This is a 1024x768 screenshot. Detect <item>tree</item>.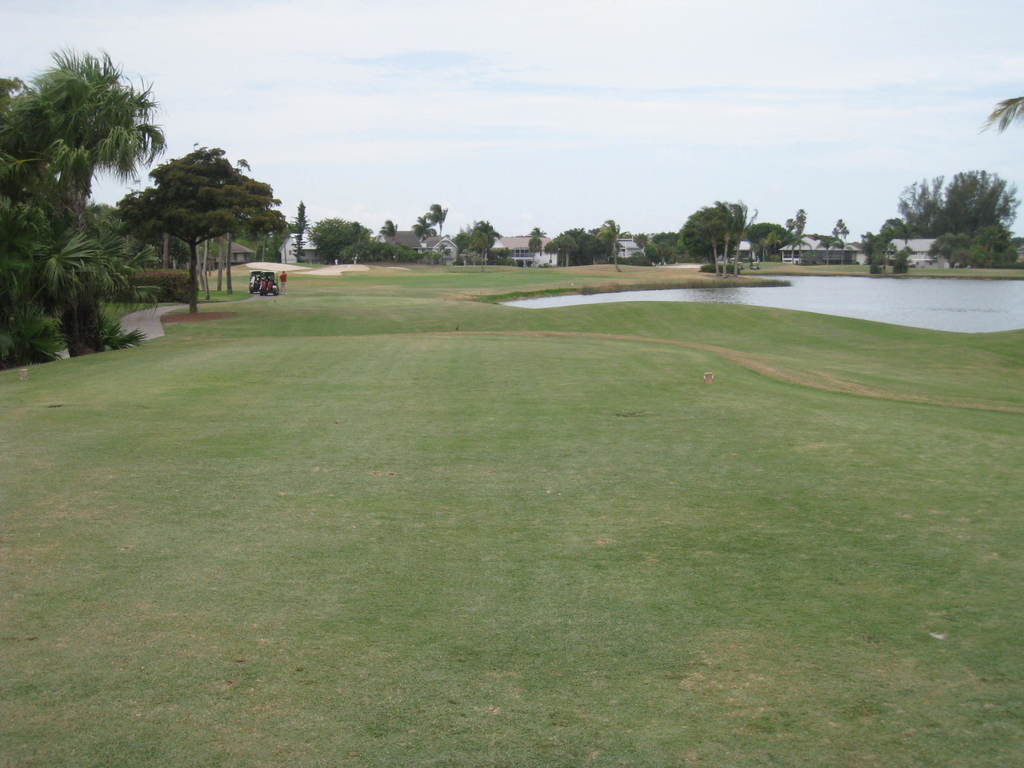
pyautogui.locateOnScreen(599, 217, 629, 271).
